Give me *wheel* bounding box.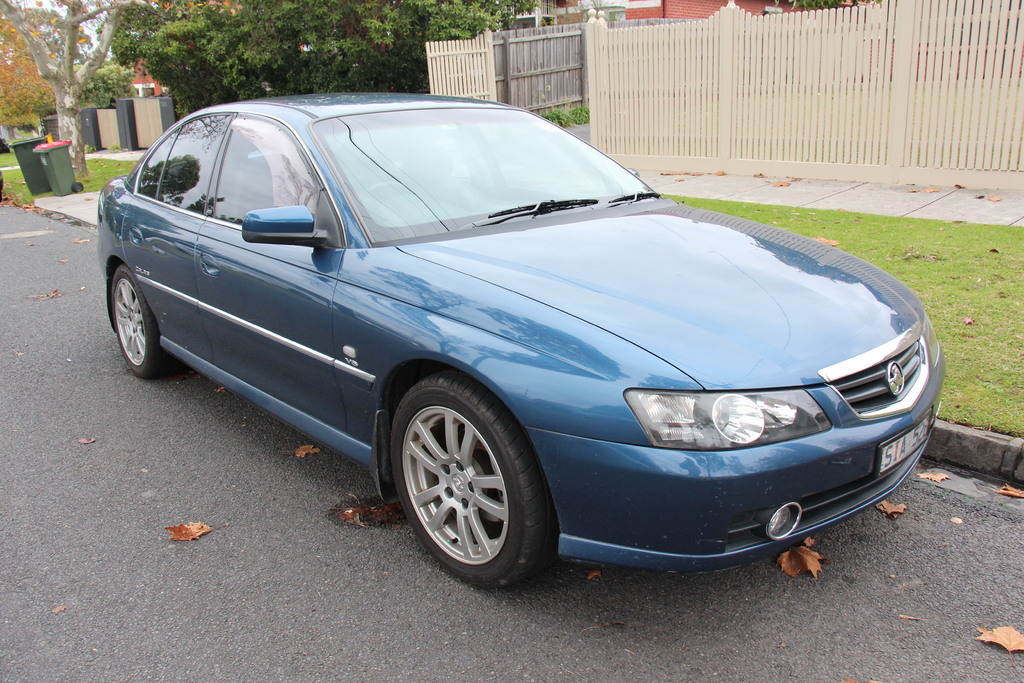
region(380, 381, 551, 583).
